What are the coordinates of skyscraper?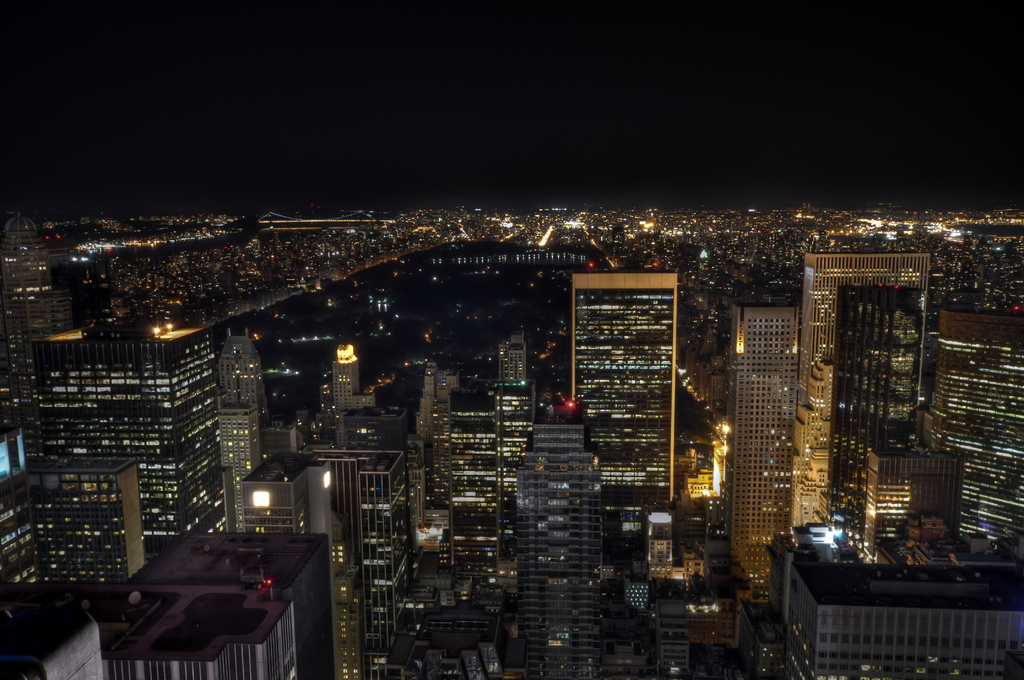
<box>867,452,963,542</box>.
